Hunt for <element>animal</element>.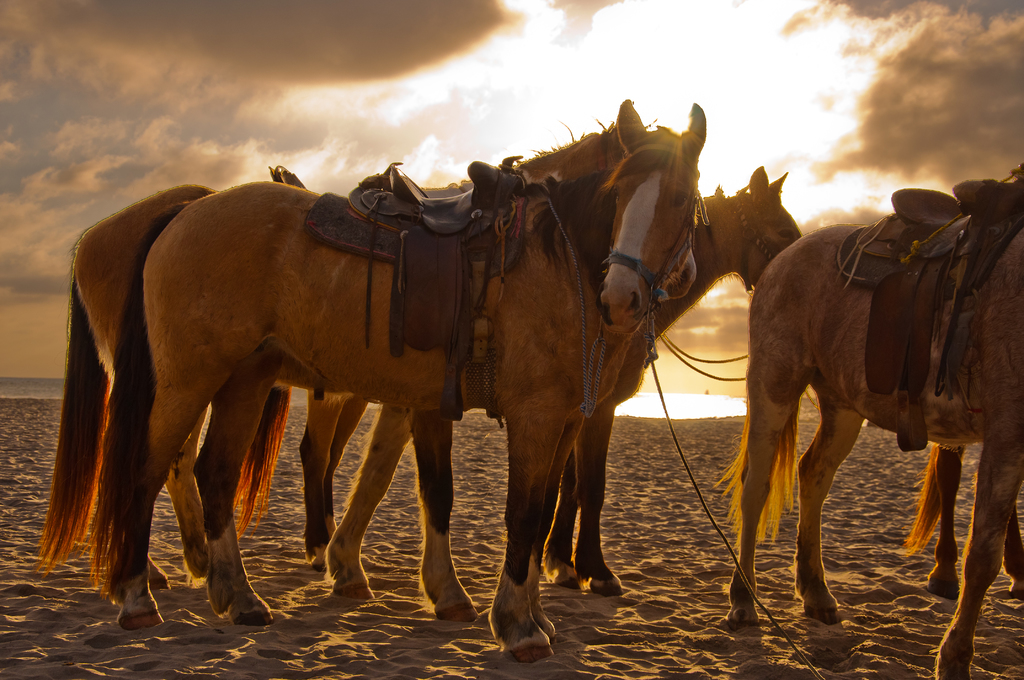
Hunted down at region(711, 166, 1023, 679).
